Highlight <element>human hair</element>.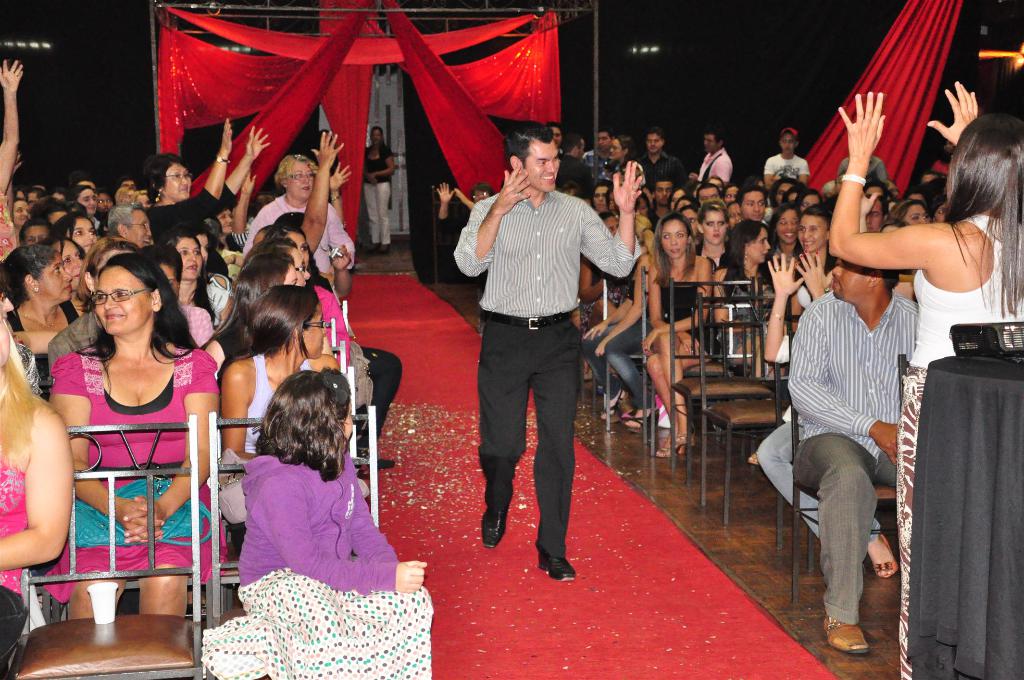
Highlighted region: 0:243:59:312.
